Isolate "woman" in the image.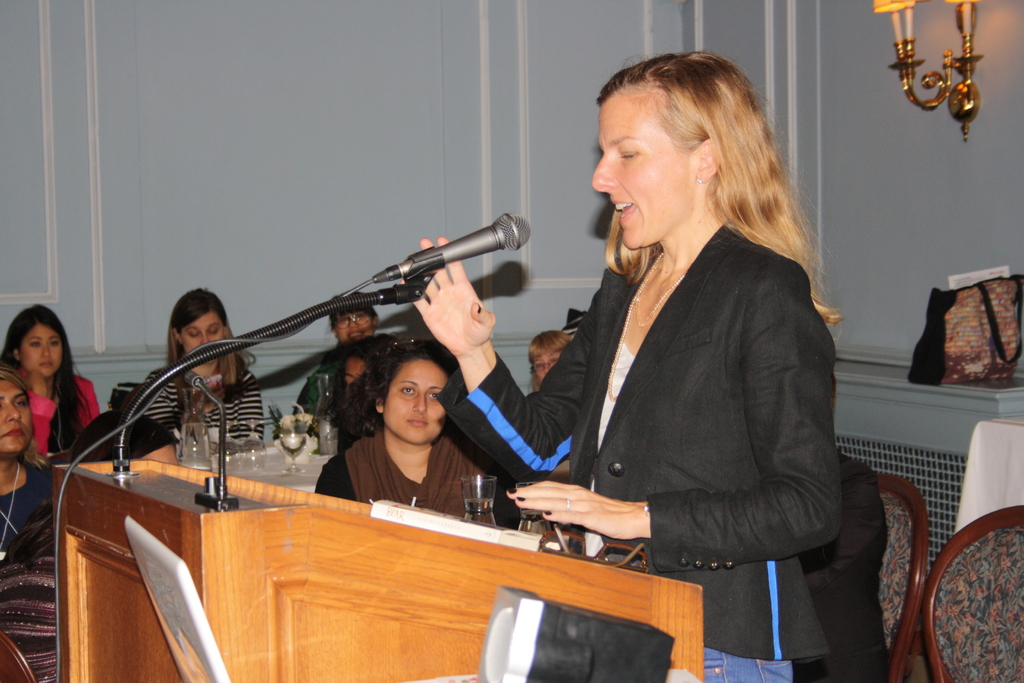
Isolated region: Rect(290, 279, 392, 420).
